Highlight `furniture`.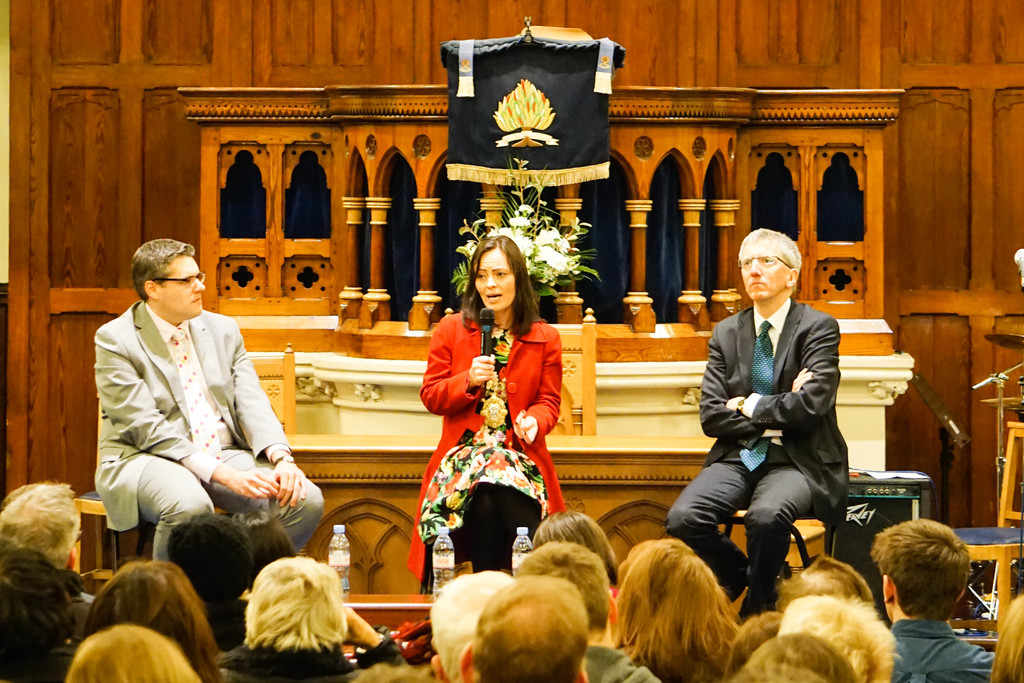
Highlighted region: (950,421,1023,639).
